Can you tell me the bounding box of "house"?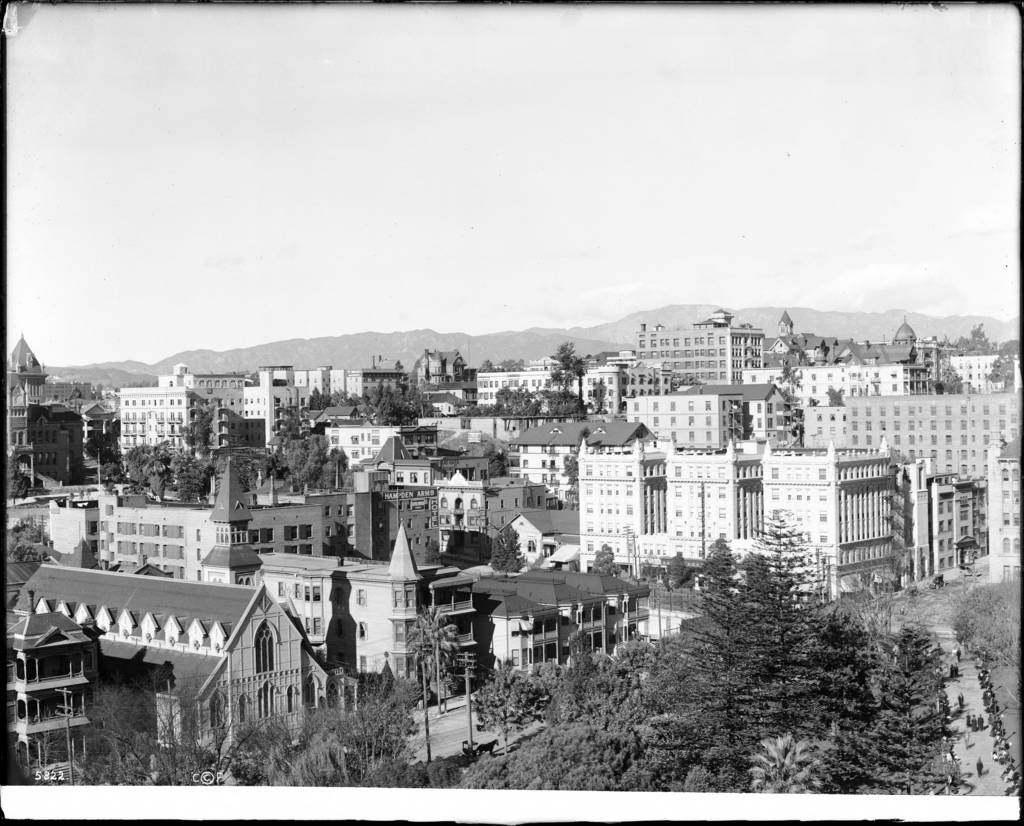
Rect(241, 466, 360, 582).
